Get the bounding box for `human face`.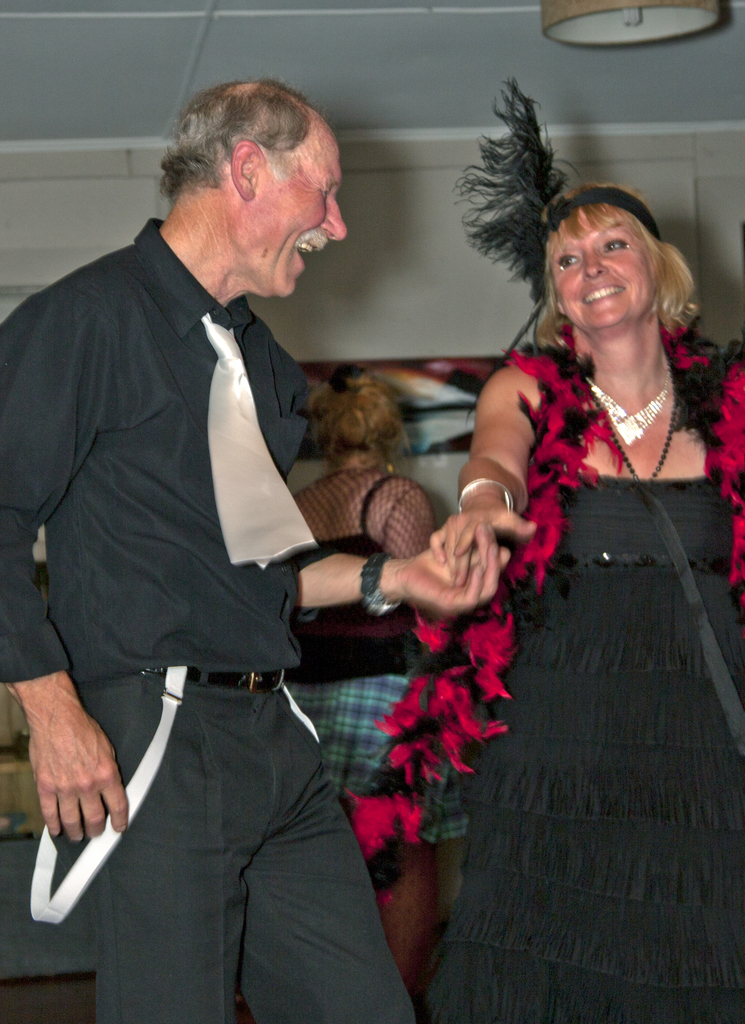
left=541, top=204, right=660, bottom=326.
